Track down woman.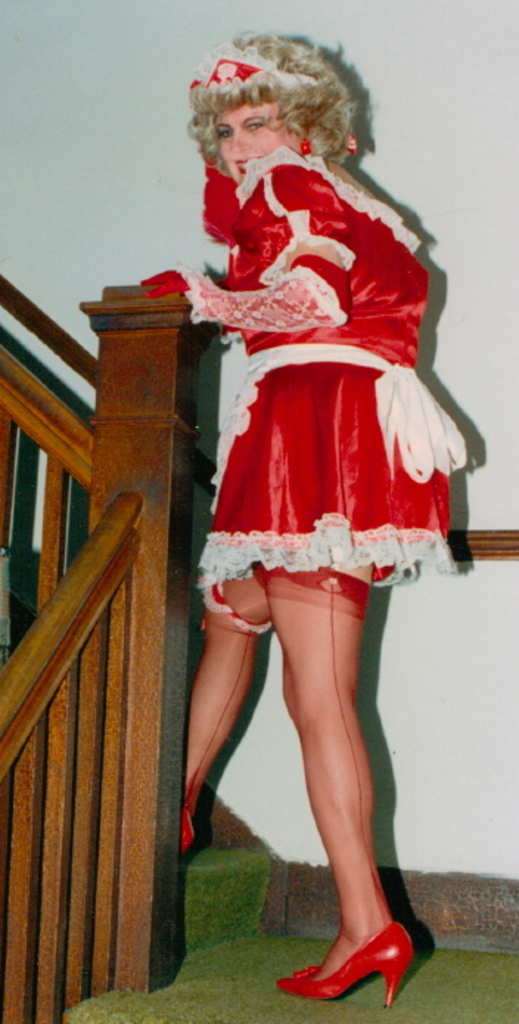
Tracked to BBox(144, 0, 482, 969).
